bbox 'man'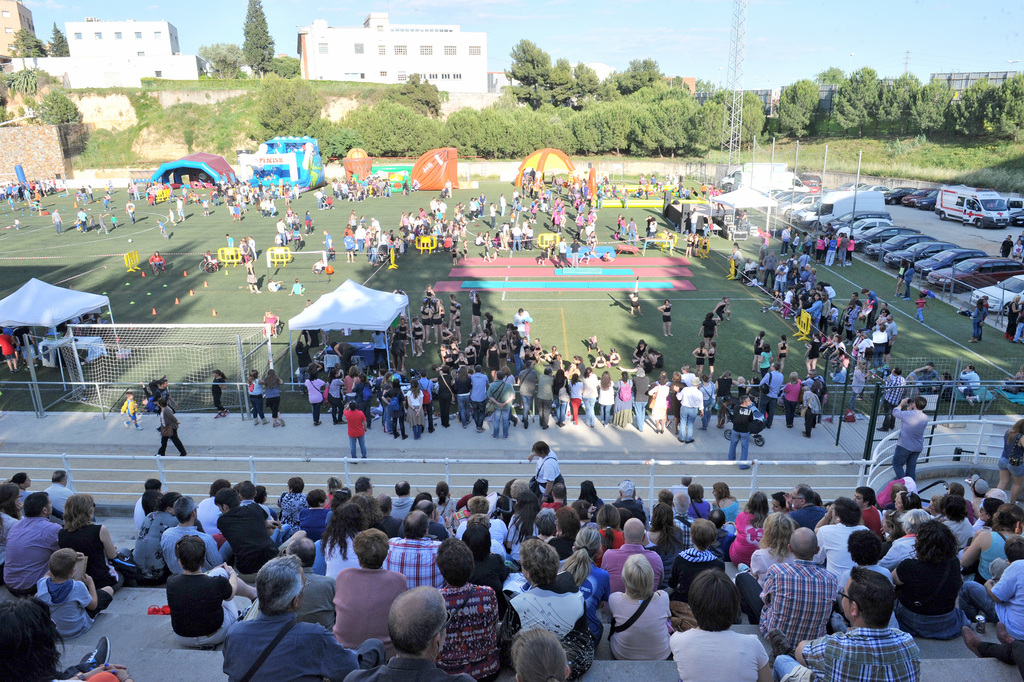
[149, 387, 189, 452]
